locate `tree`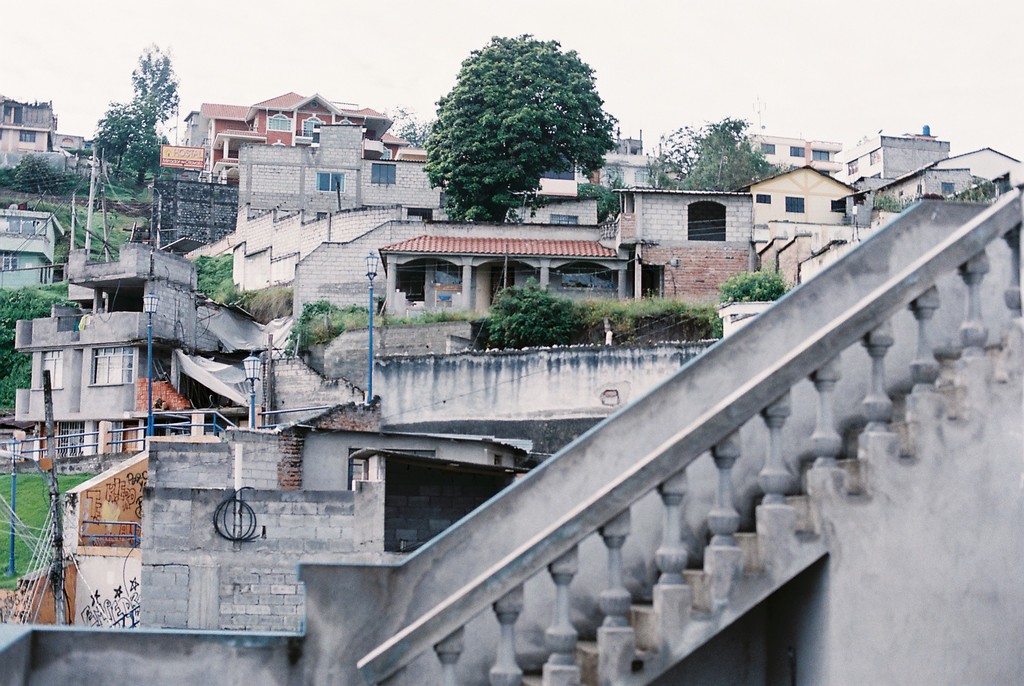
[x1=483, y1=276, x2=591, y2=346]
